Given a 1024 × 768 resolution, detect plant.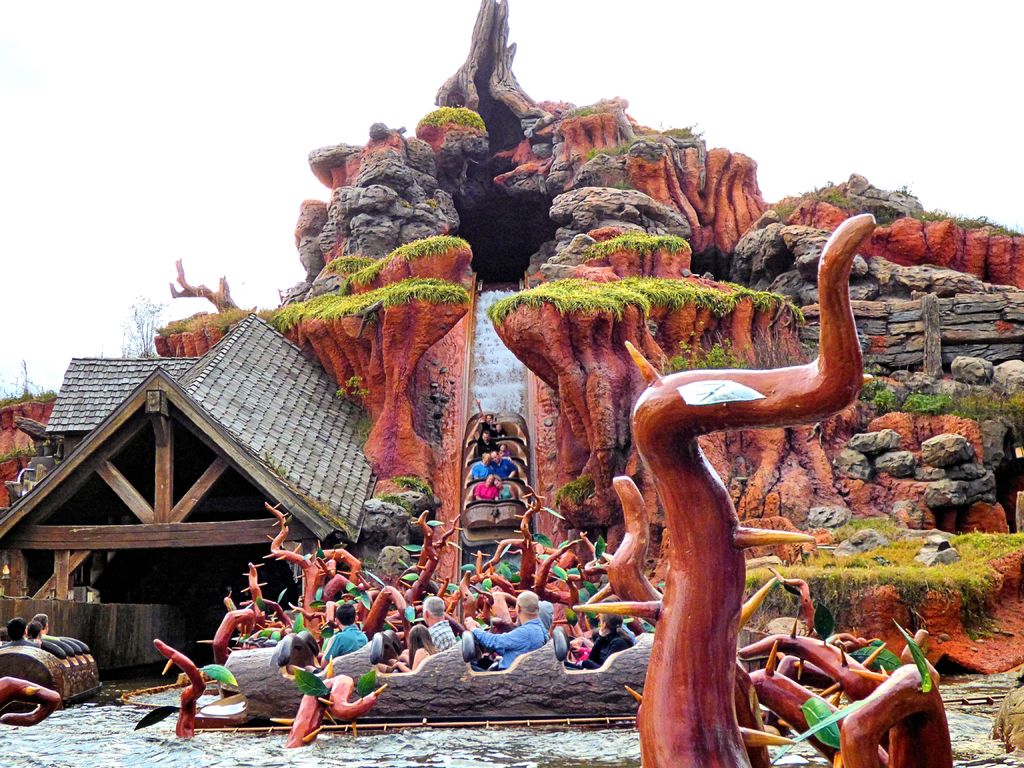
bbox=[403, 198, 414, 211].
